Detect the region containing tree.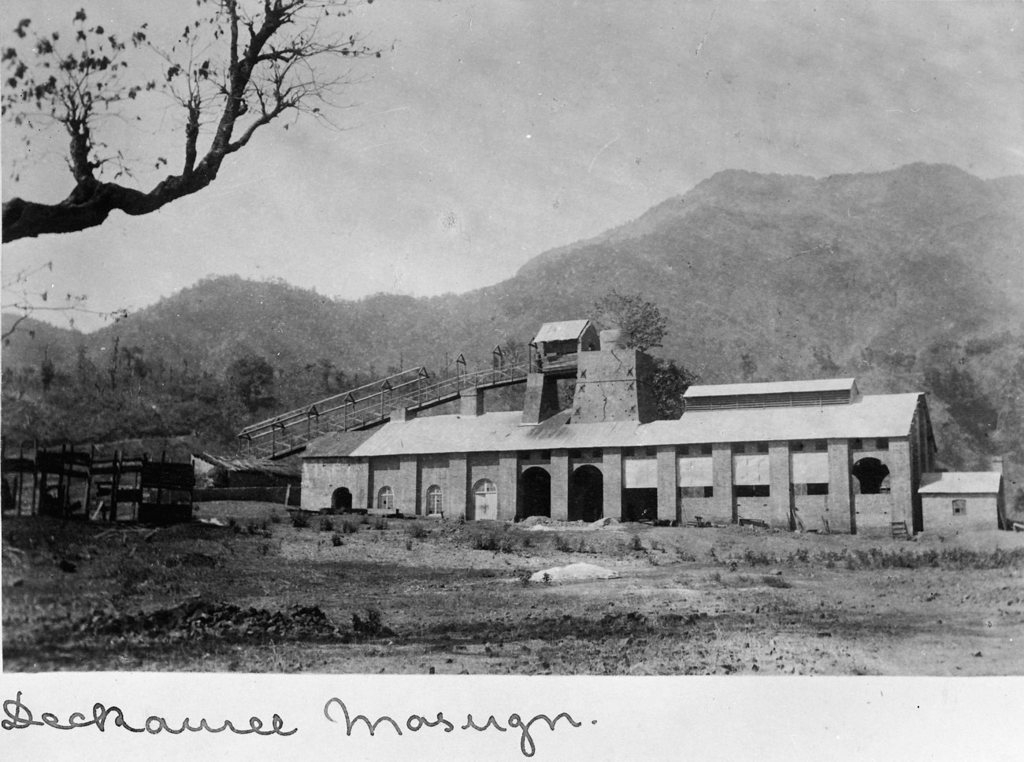
x1=583 y1=283 x2=676 y2=360.
